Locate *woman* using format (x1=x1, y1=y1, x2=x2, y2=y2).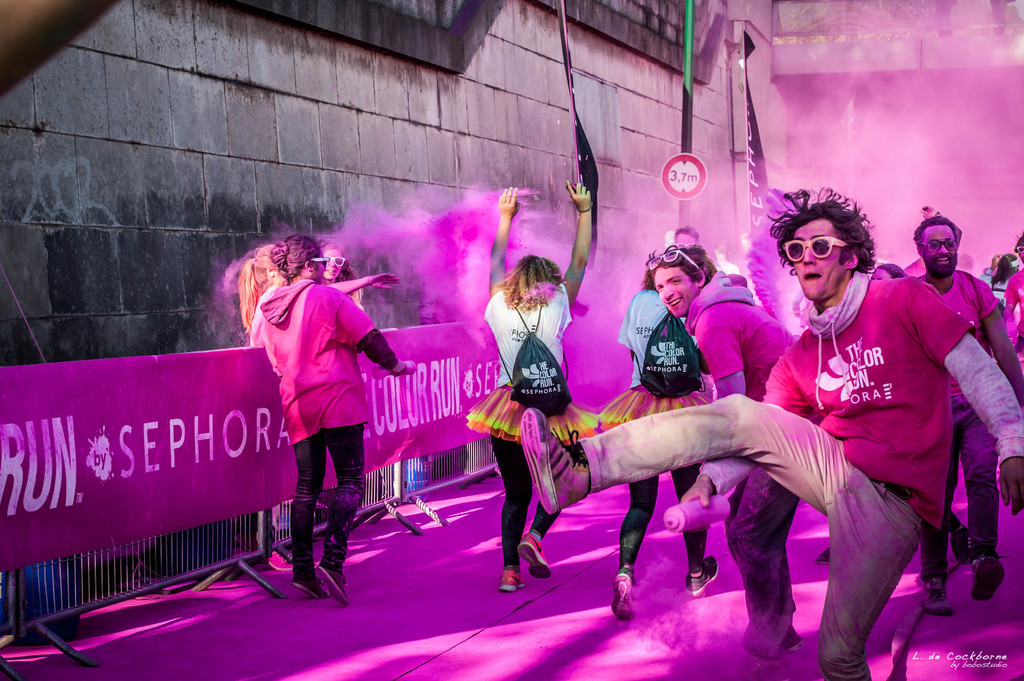
(x1=237, y1=240, x2=401, y2=570).
